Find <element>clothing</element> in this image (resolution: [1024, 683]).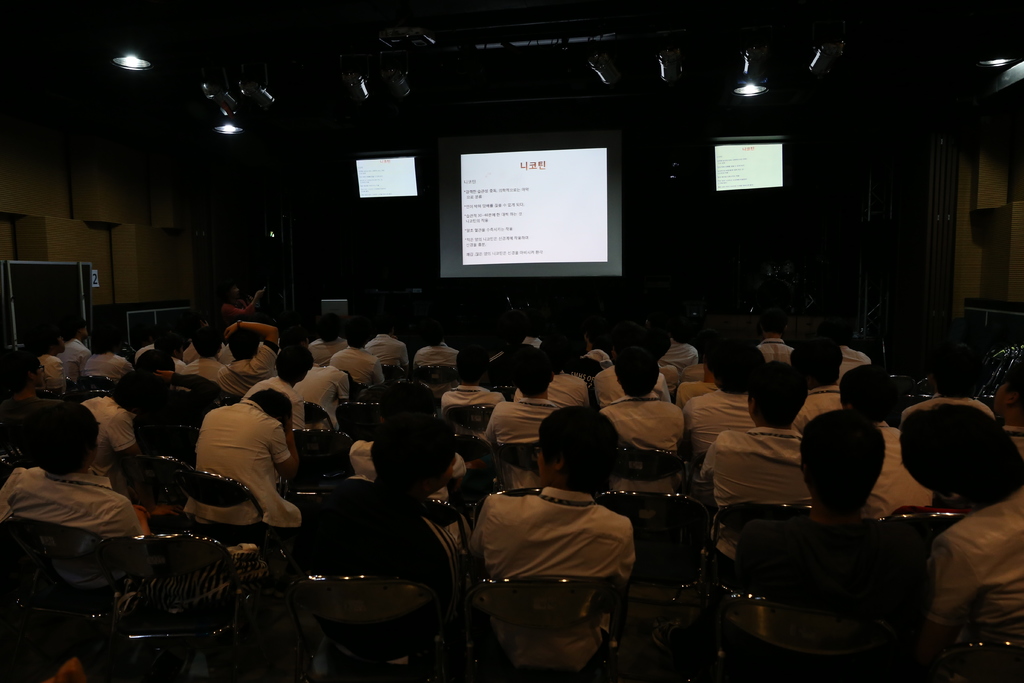
box=[76, 348, 134, 384].
